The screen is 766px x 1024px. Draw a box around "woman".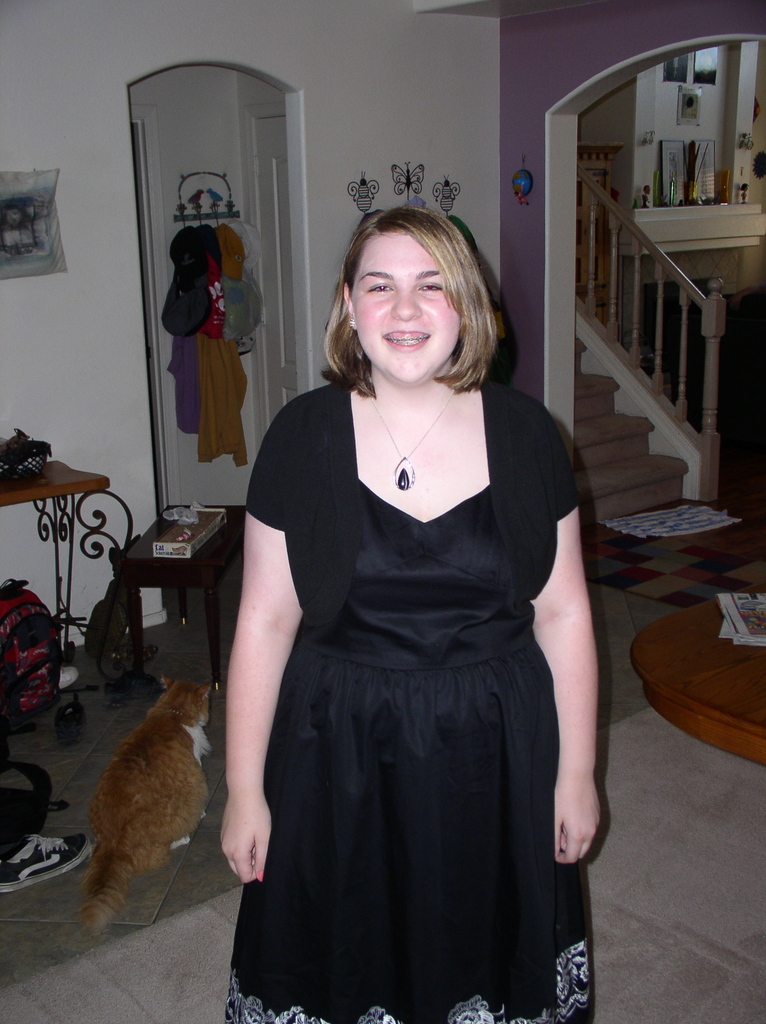
box=[204, 188, 596, 989].
